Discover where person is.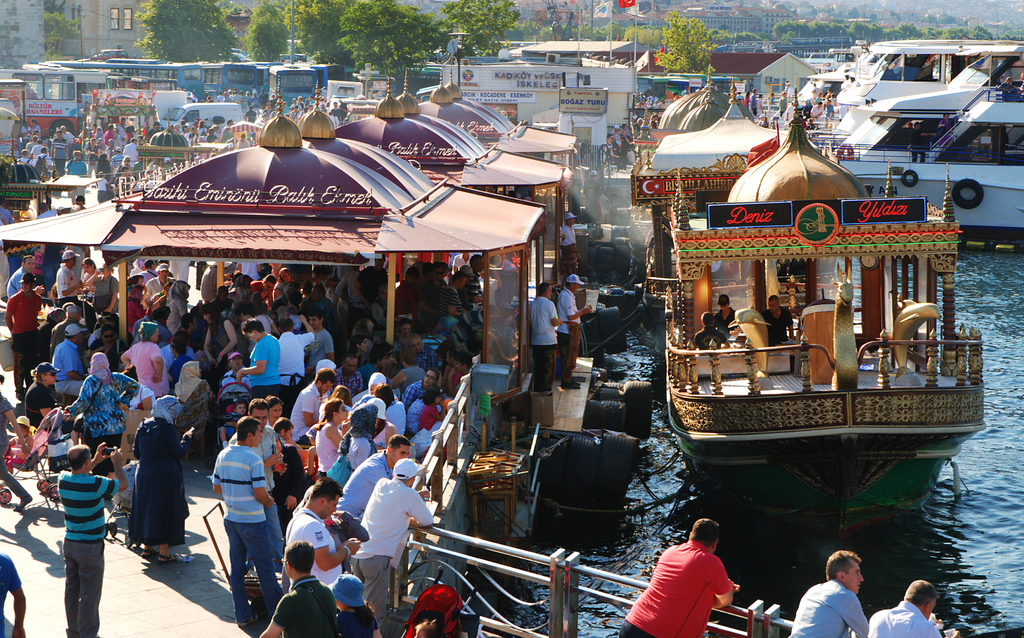
Discovered at [left=791, top=548, right=876, bottom=637].
